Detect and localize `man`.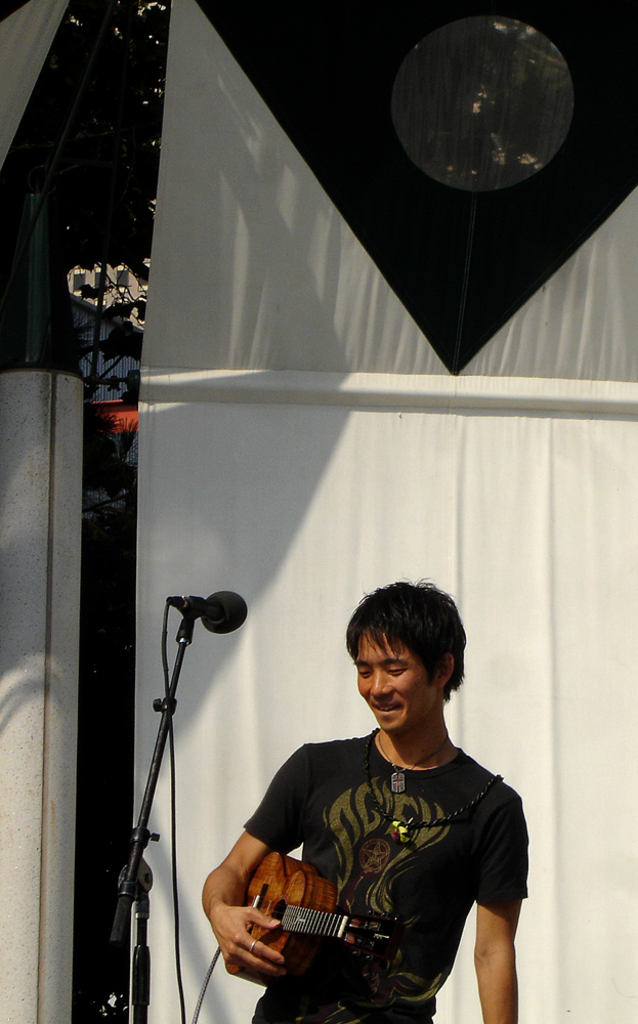
Localized at [left=211, top=602, right=537, bottom=1018].
